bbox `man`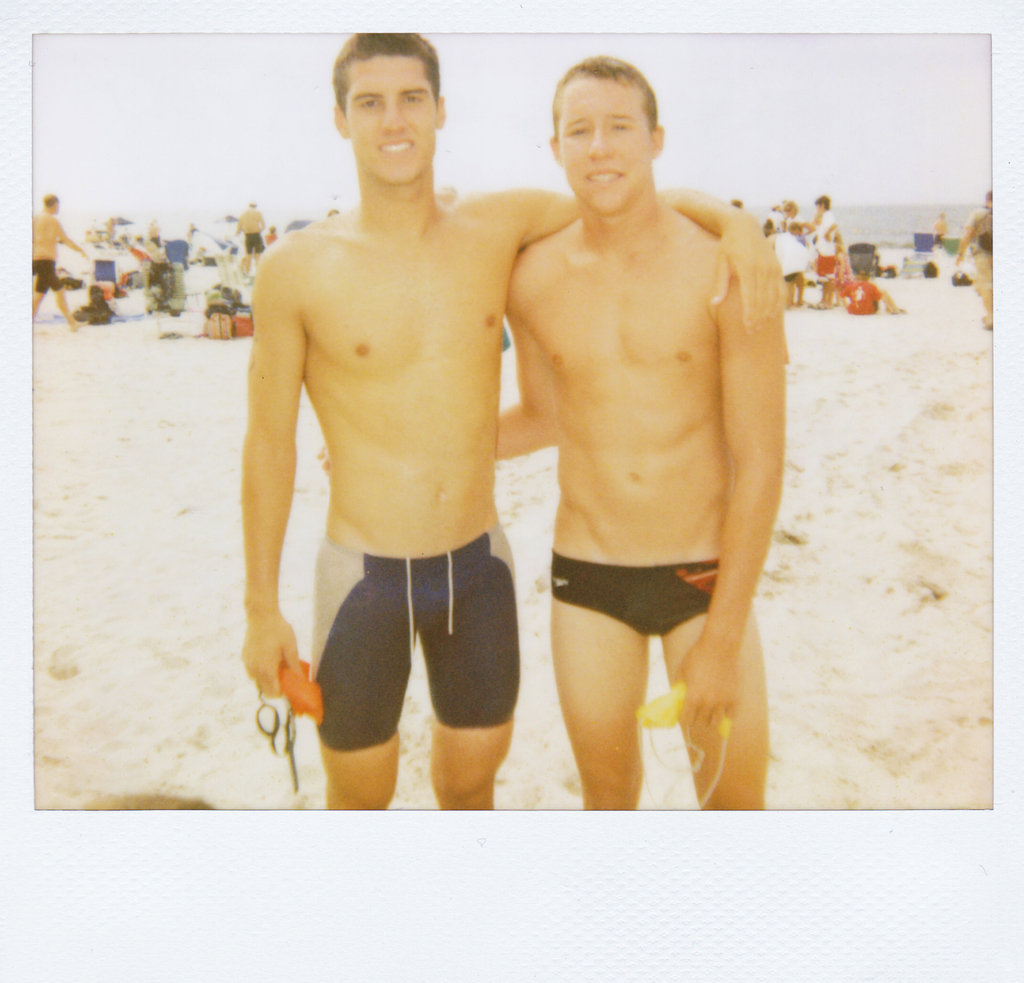
(952,193,992,330)
